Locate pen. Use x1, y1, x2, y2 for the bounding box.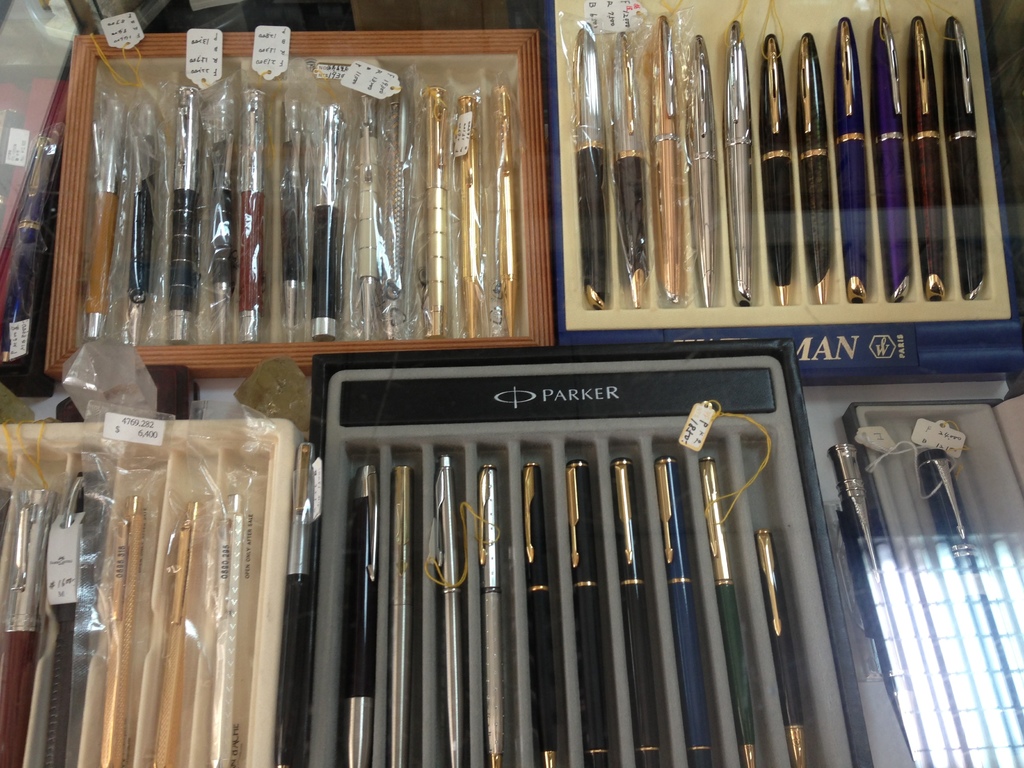
800, 29, 831, 311.
